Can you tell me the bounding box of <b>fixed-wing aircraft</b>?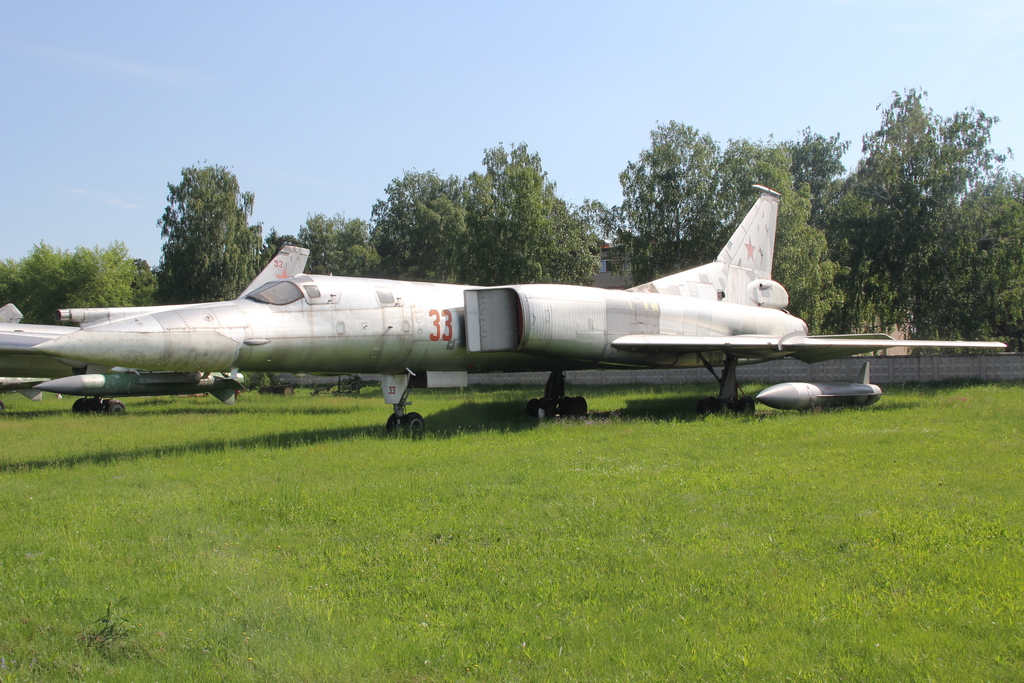
detection(35, 185, 1015, 422).
